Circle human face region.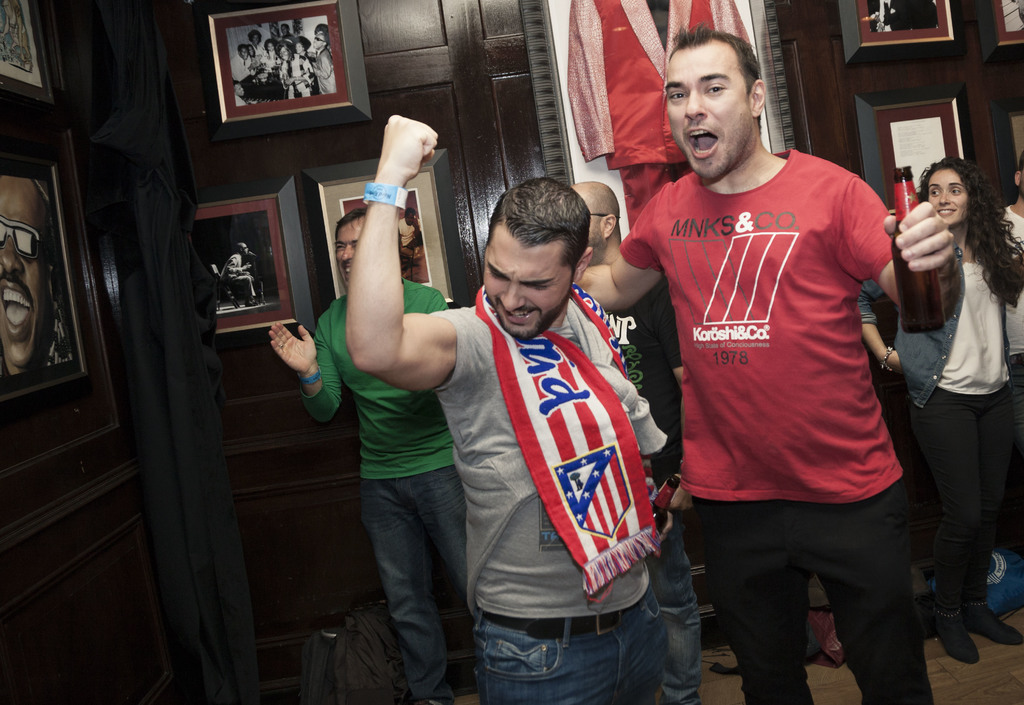
Region: x1=0, y1=174, x2=49, y2=368.
